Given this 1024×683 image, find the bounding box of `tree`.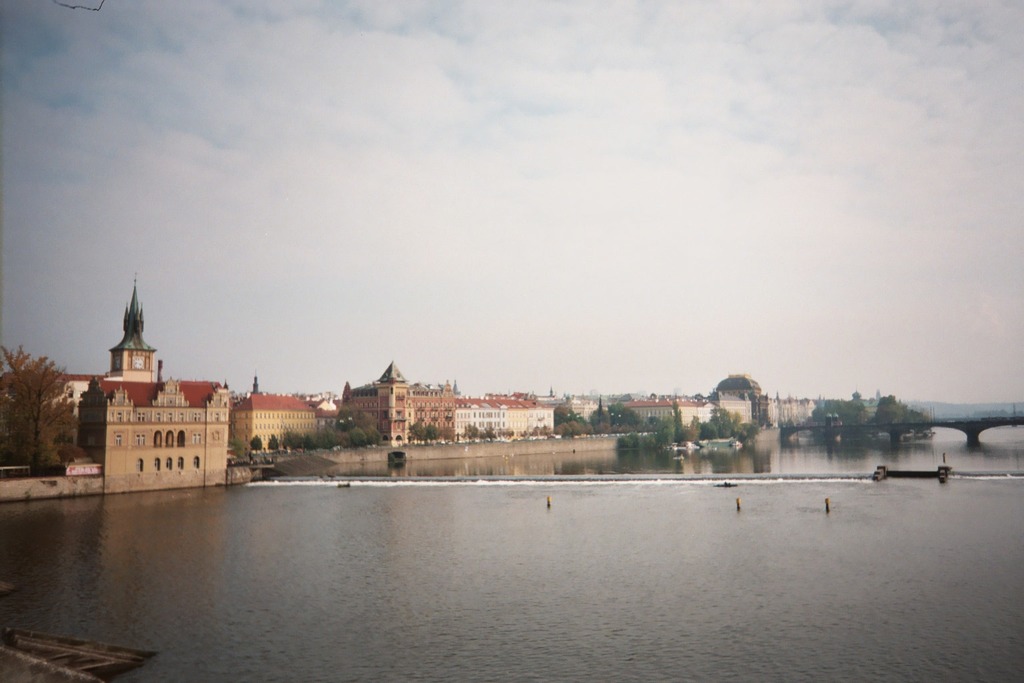
crop(404, 422, 425, 443).
